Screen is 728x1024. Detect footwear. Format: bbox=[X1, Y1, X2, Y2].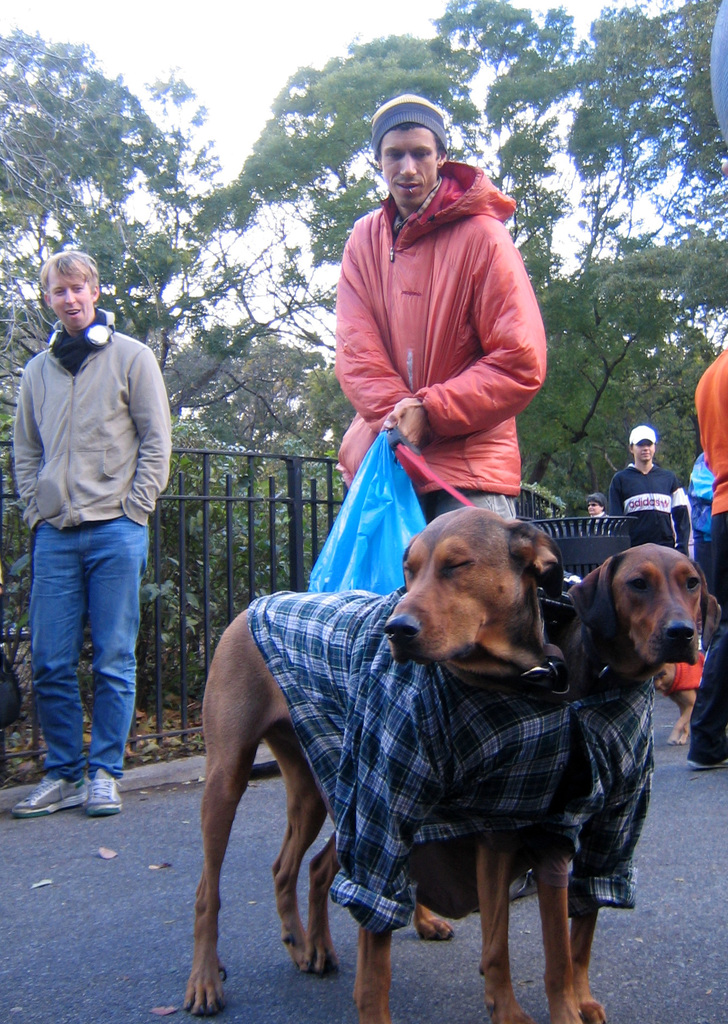
bbox=[6, 776, 79, 817].
